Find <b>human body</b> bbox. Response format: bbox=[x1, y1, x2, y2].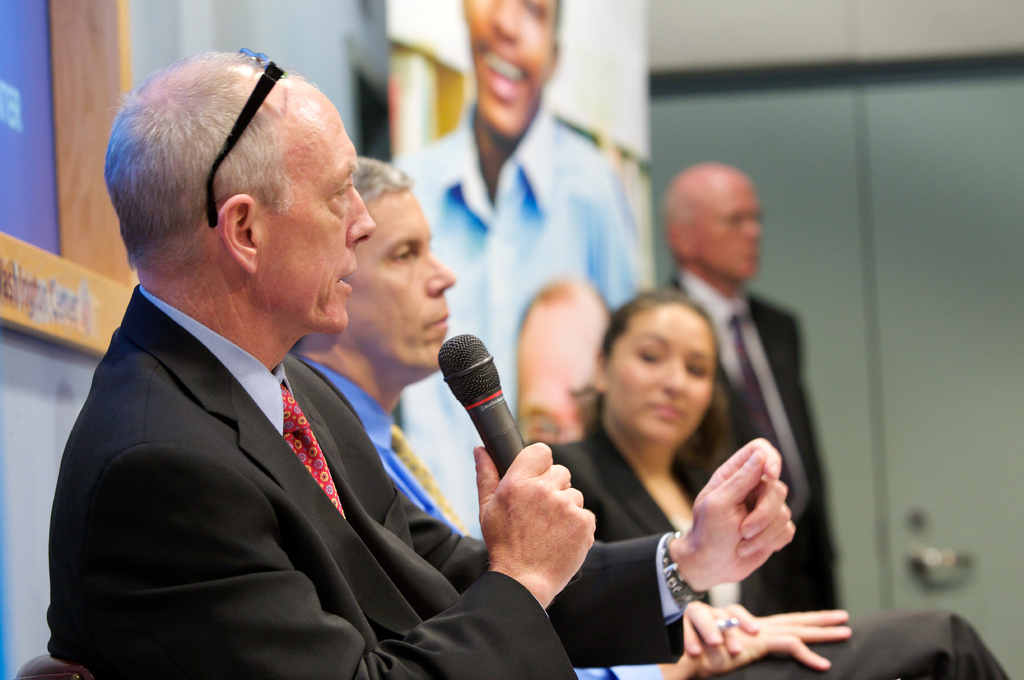
bbox=[662, 248, 842, 617].
